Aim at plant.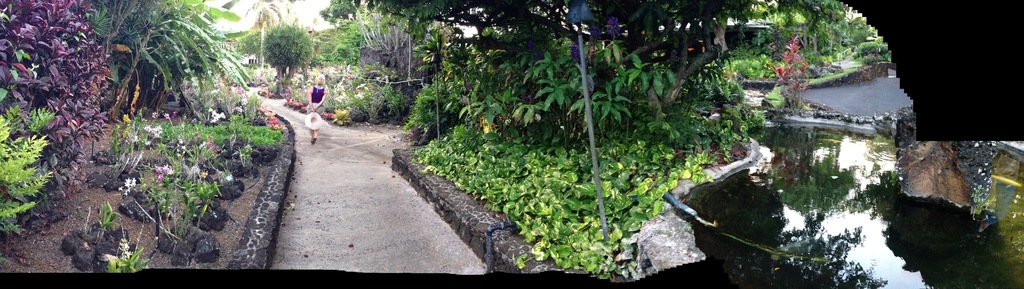
Aimed at <region>725, 45, 786, 84</region>.
